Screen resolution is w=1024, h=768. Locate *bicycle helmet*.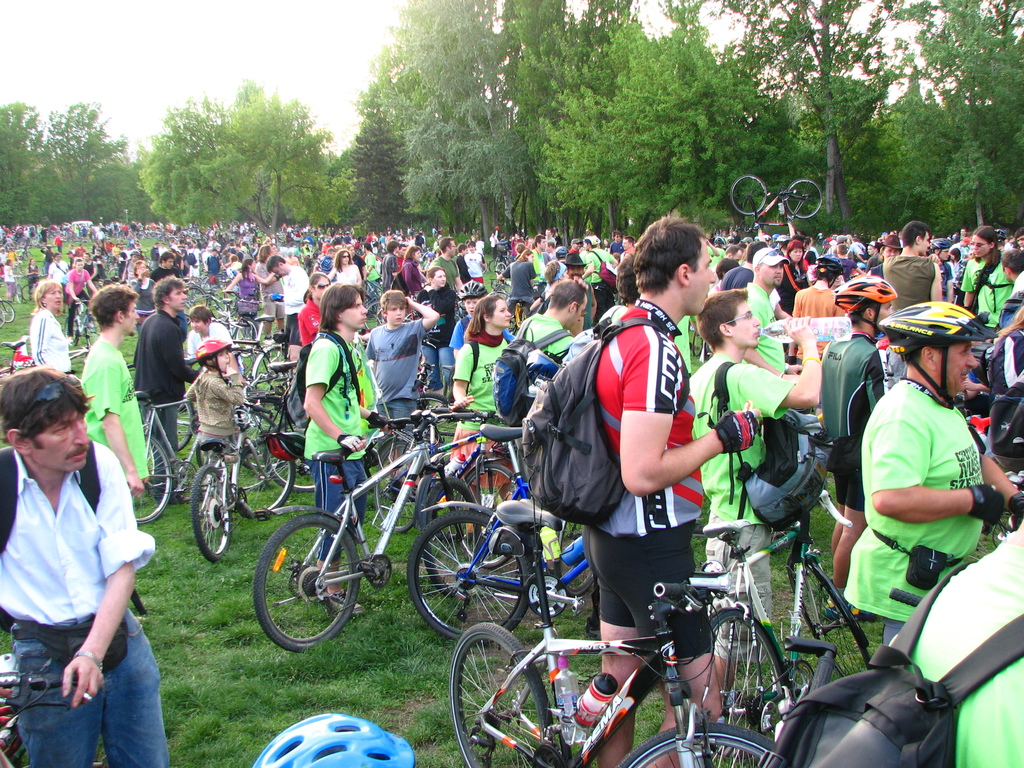
(835,273,896,339).
